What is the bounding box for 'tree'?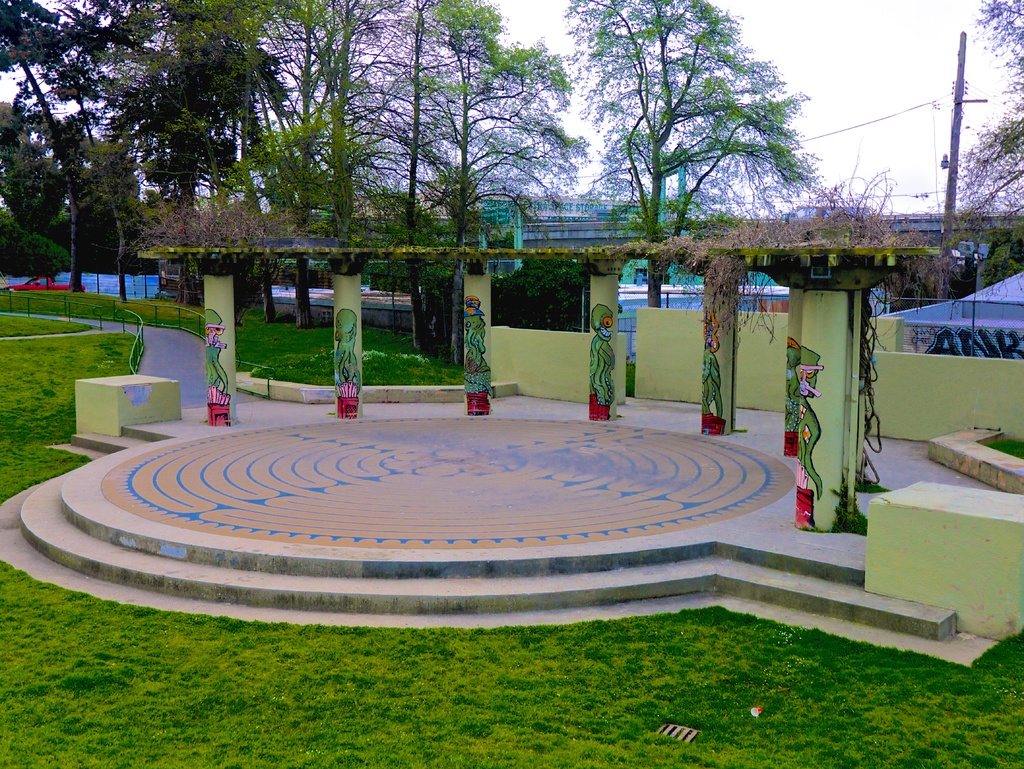
l=540, t=13, r=839, b=285.
